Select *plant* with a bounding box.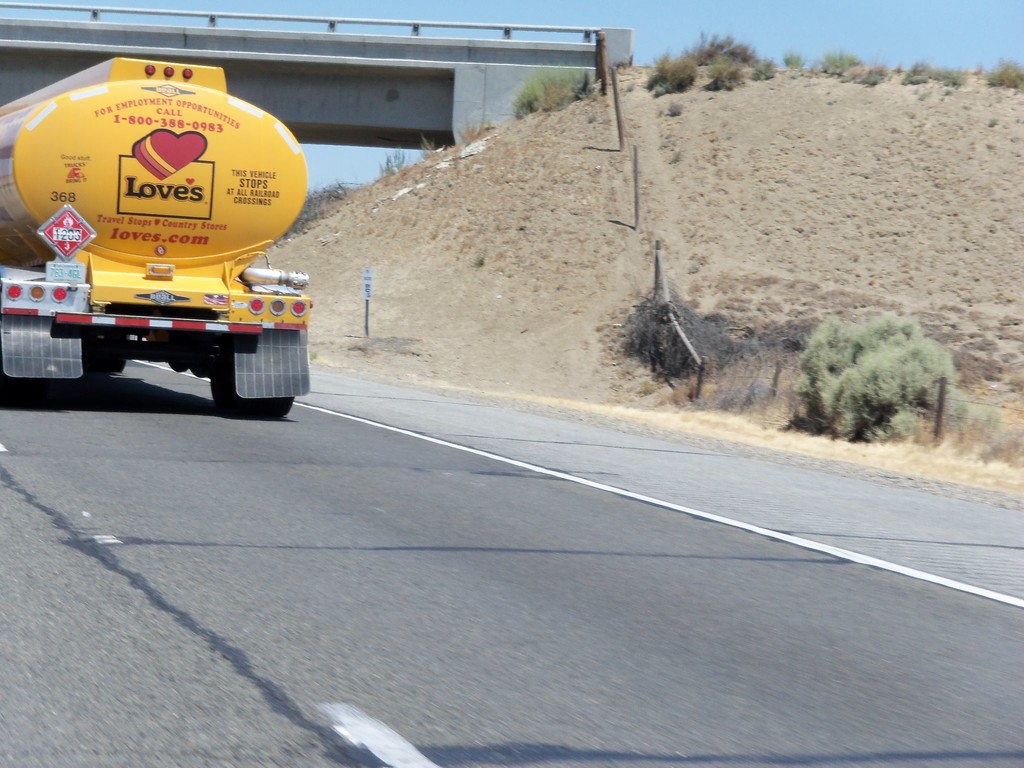
{"x1": 743, "y1": 51, "x2": 779, "y2": 76}.
